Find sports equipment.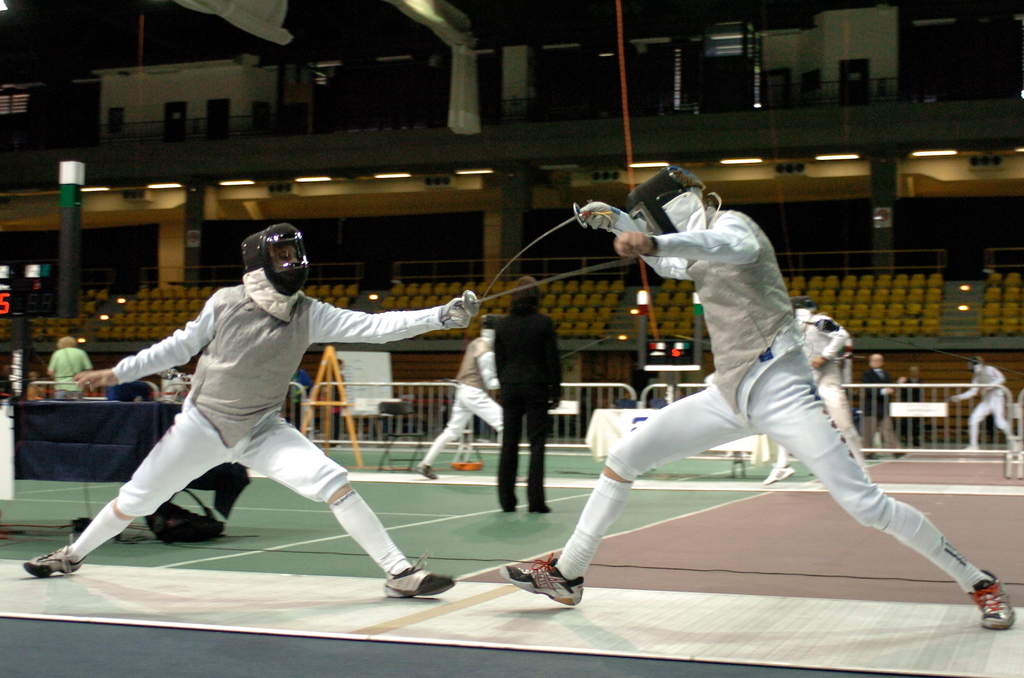
384, 551, 459, 599.
